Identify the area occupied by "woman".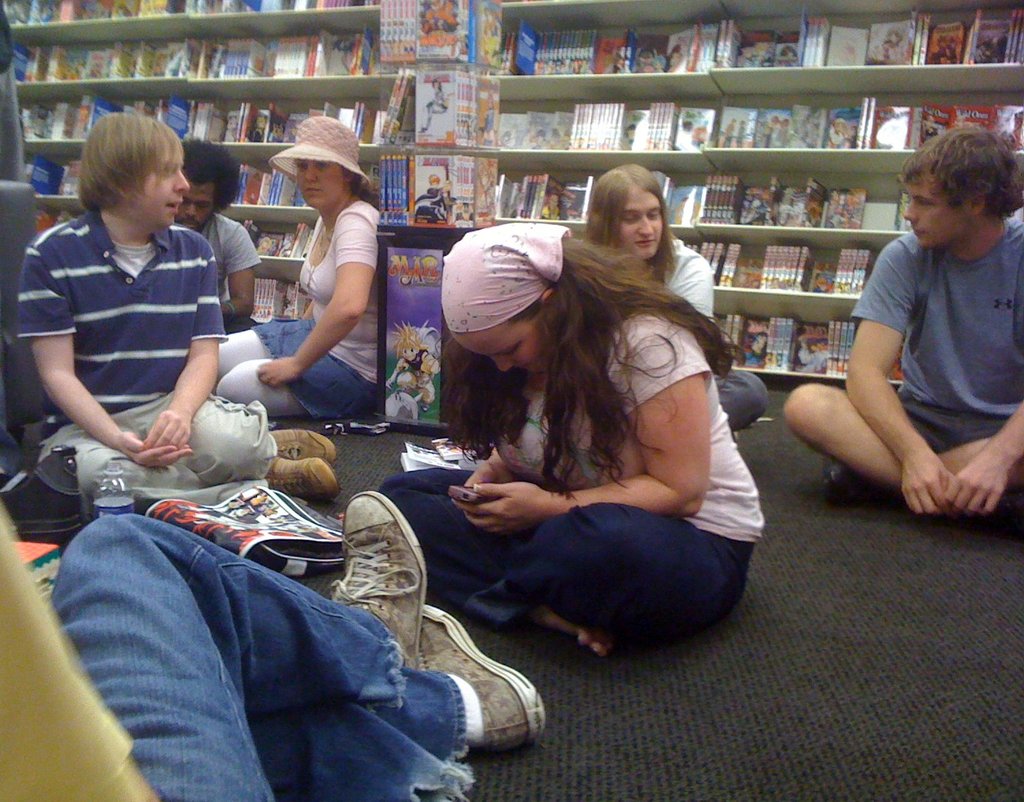
Area: {"left": 409, "top": 179, "right": 757, "bottom": 706}.
